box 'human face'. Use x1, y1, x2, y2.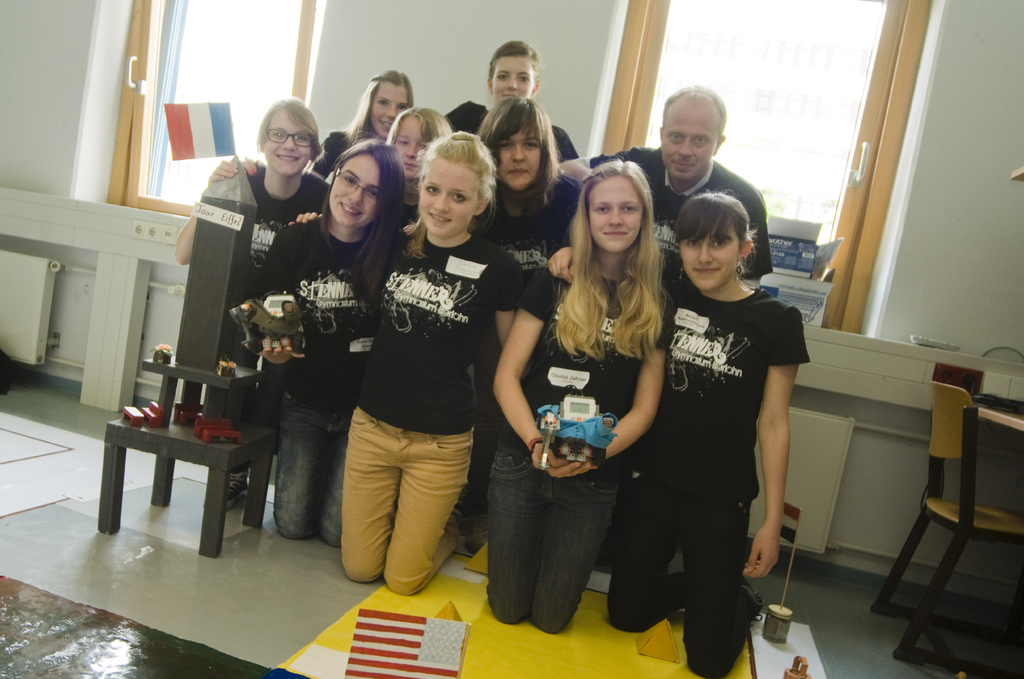
263, 106, 312, 177.
